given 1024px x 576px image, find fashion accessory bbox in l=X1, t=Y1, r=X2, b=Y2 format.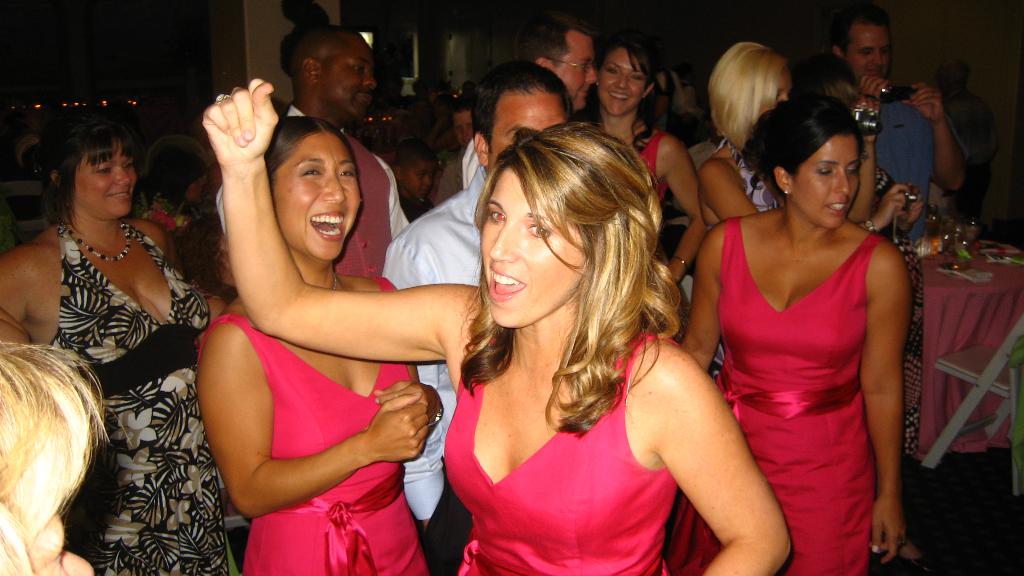
l=666, t=252, r=691, b=273.
